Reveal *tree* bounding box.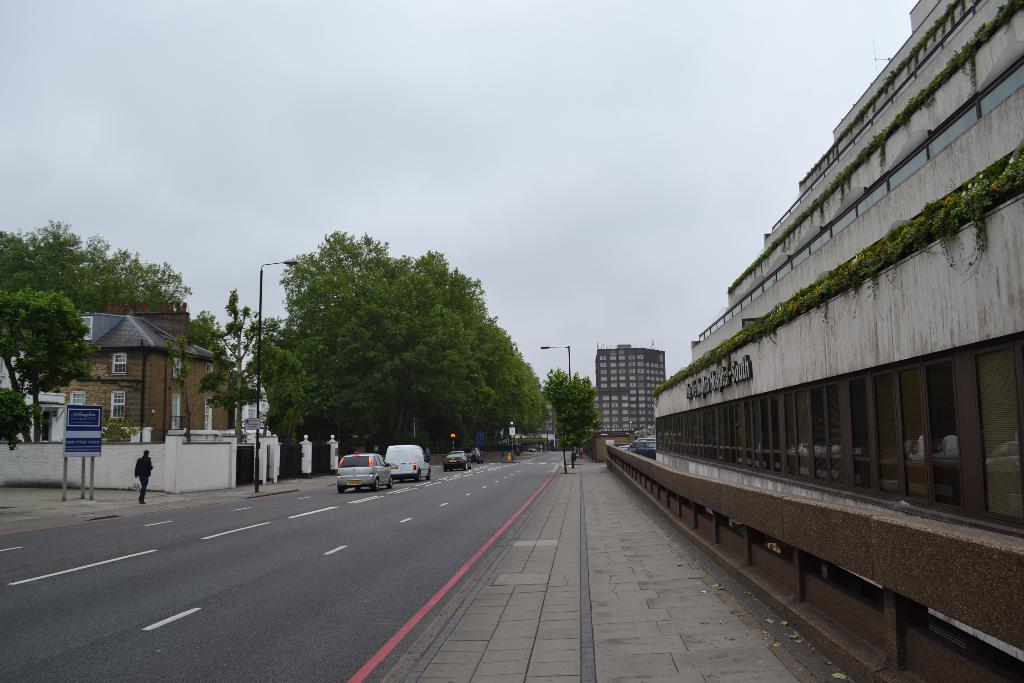
Revealed: 545/364/608/472.
